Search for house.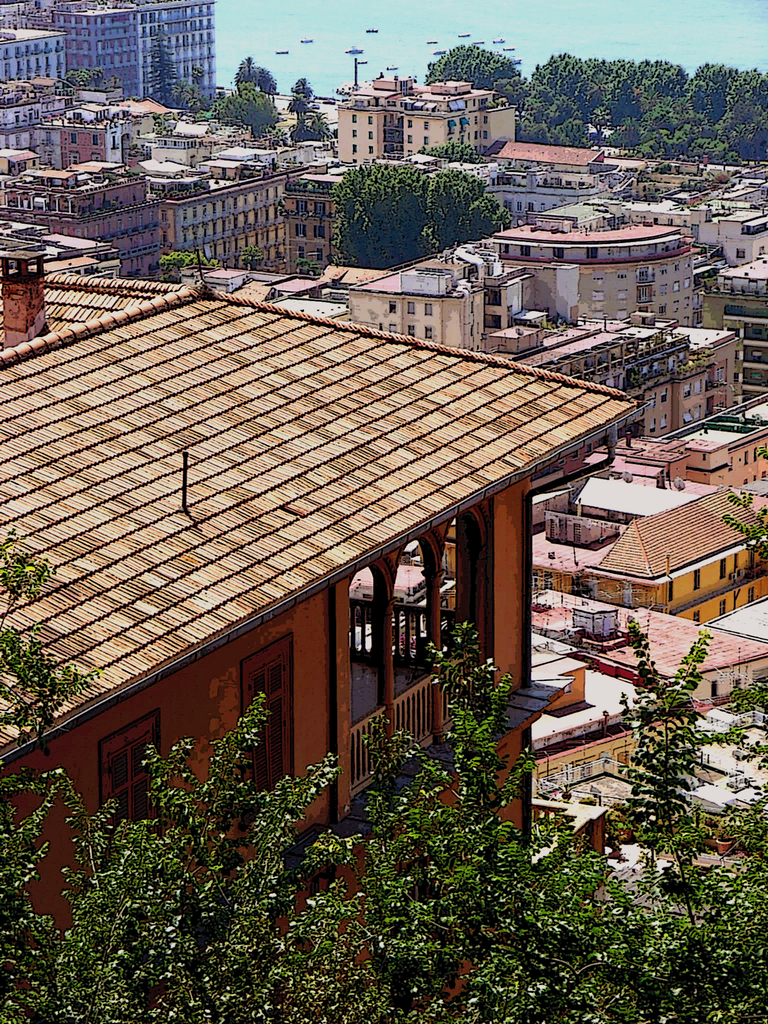
Found at rect(648, 397, 767, 521).
